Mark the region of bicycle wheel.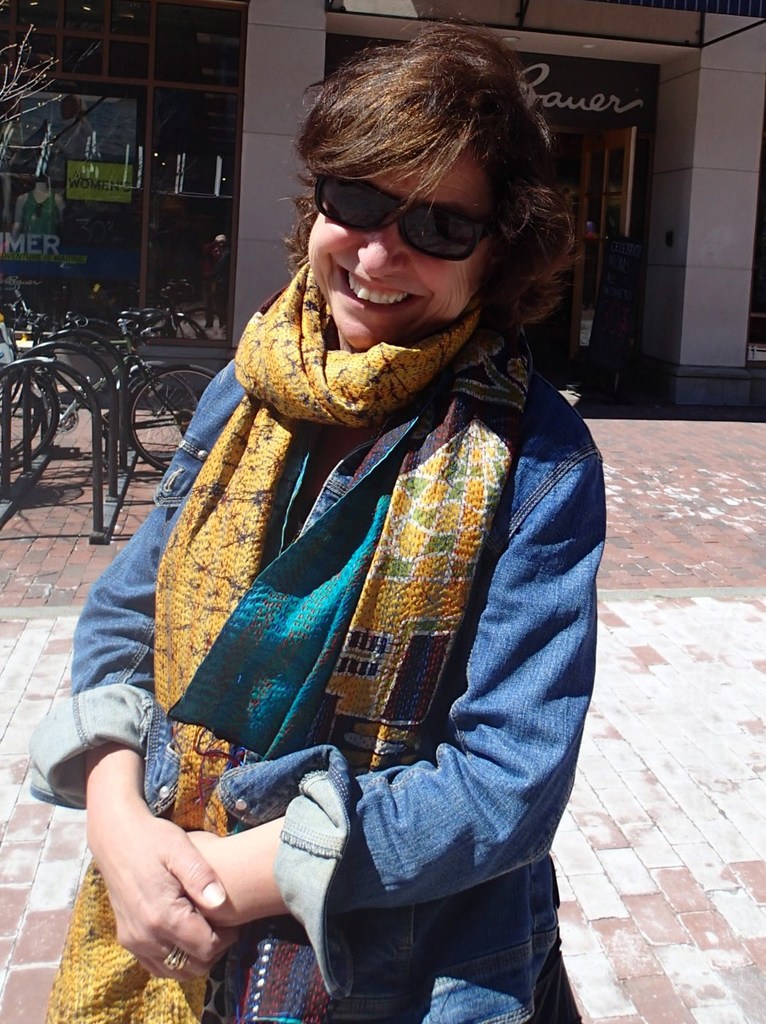
Region: x1=177 y1=307 x2=221 y2=337.
